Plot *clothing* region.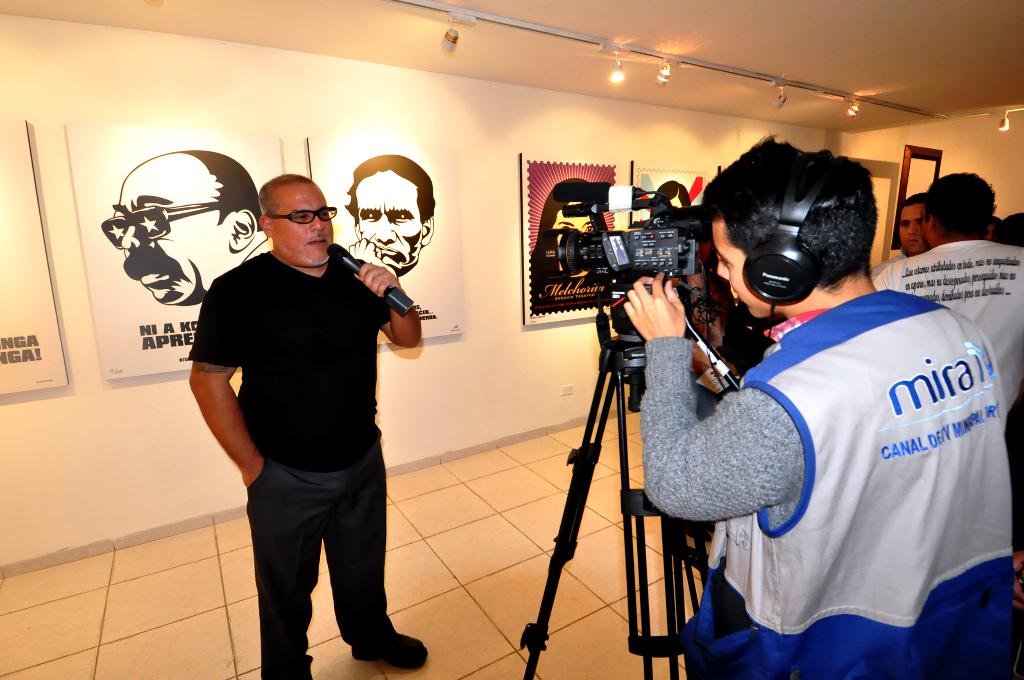
Plotted at (184,248,427,679).
